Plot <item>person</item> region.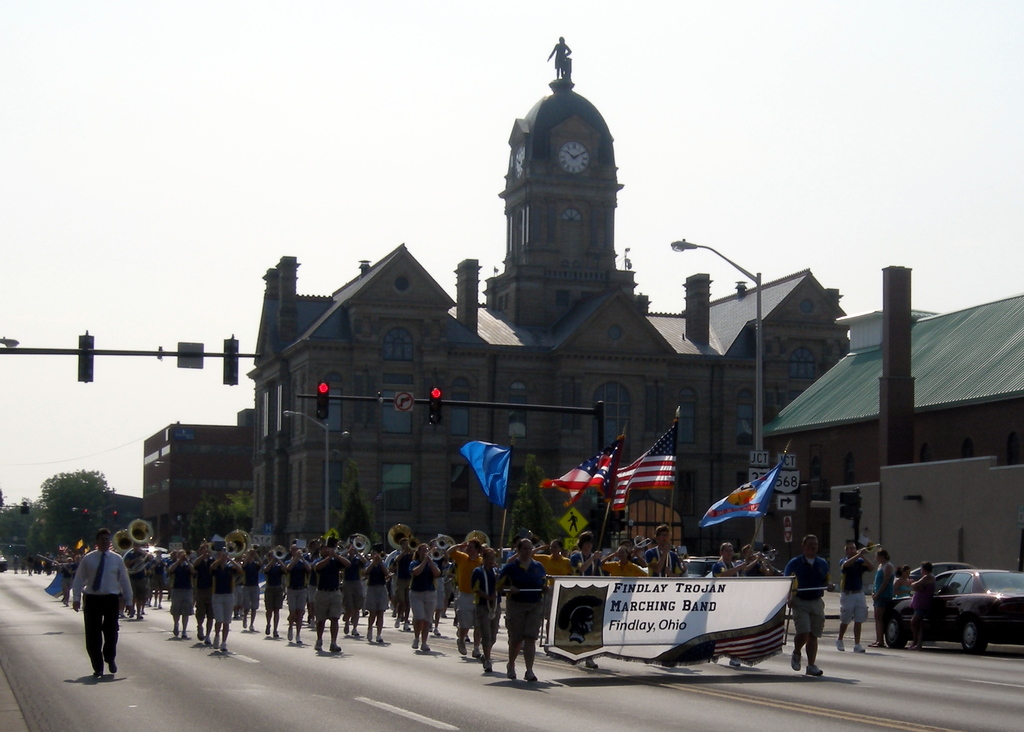
Plotted at {"left": 868, "top": 548, "right": 895, "bottom": 649}.
